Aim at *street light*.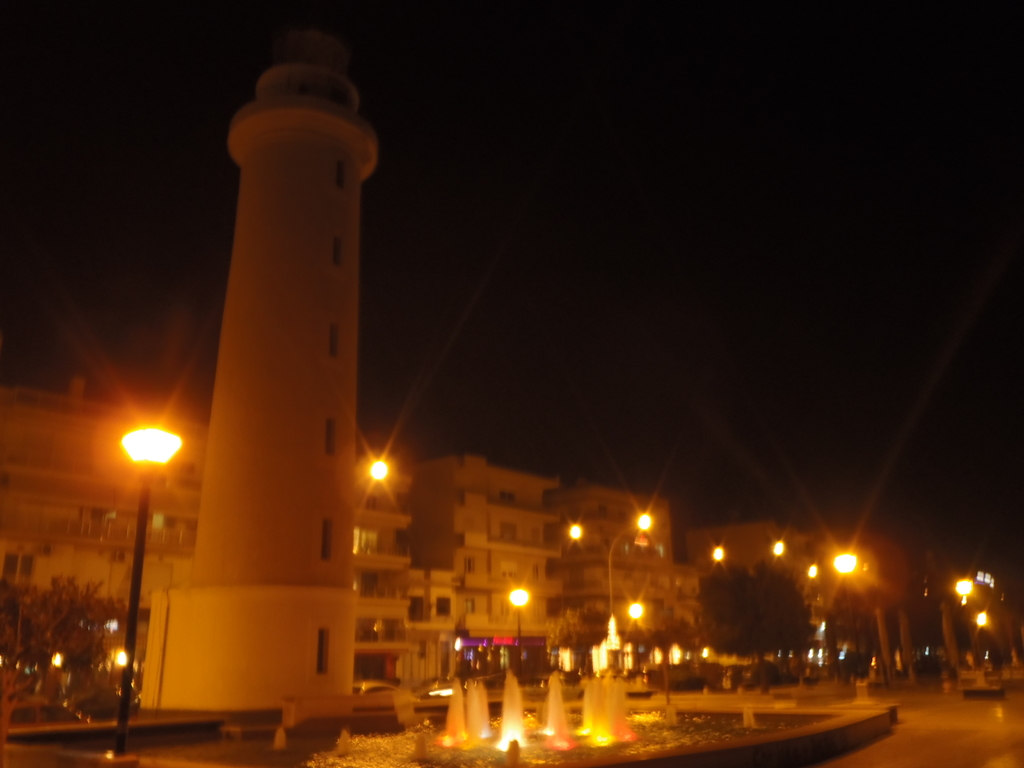
Aimed at locate(508, 590, 526, 676).
